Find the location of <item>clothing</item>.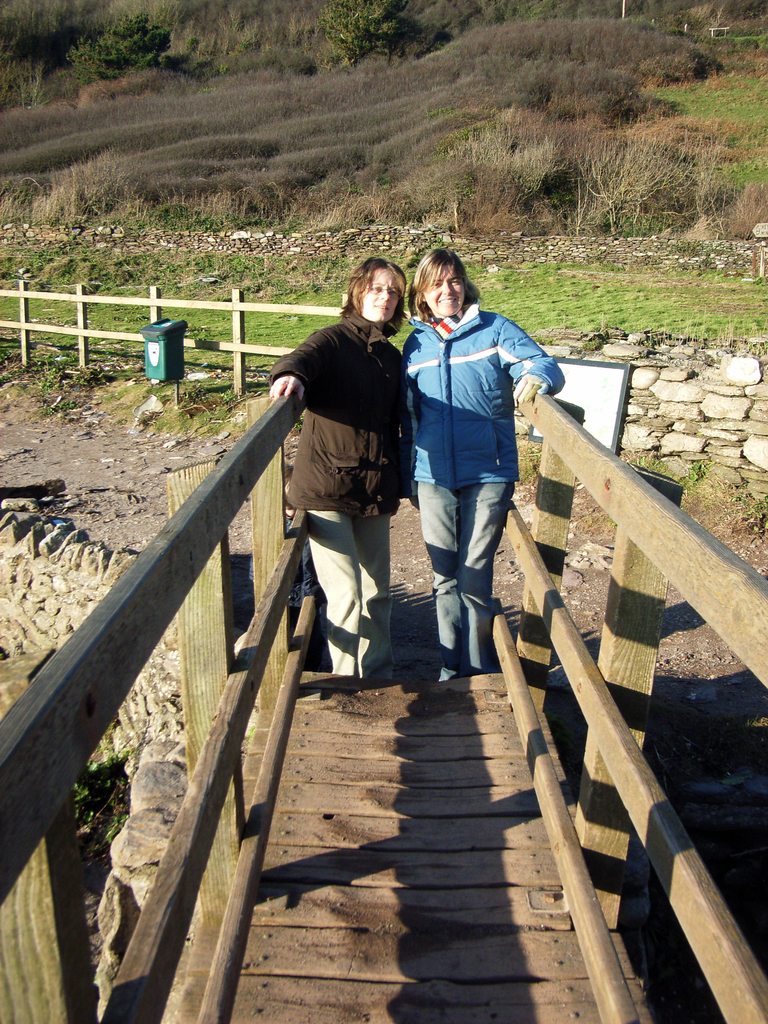
Location: (264,315,413,676).
